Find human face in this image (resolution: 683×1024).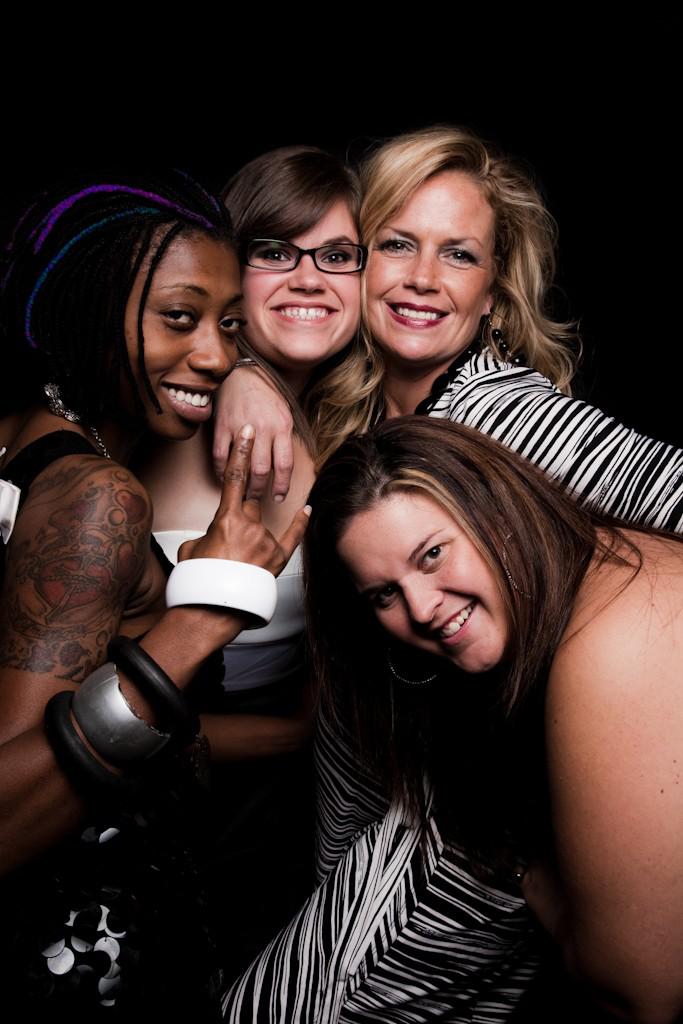
l=230, t=182, r=377, b=372.
